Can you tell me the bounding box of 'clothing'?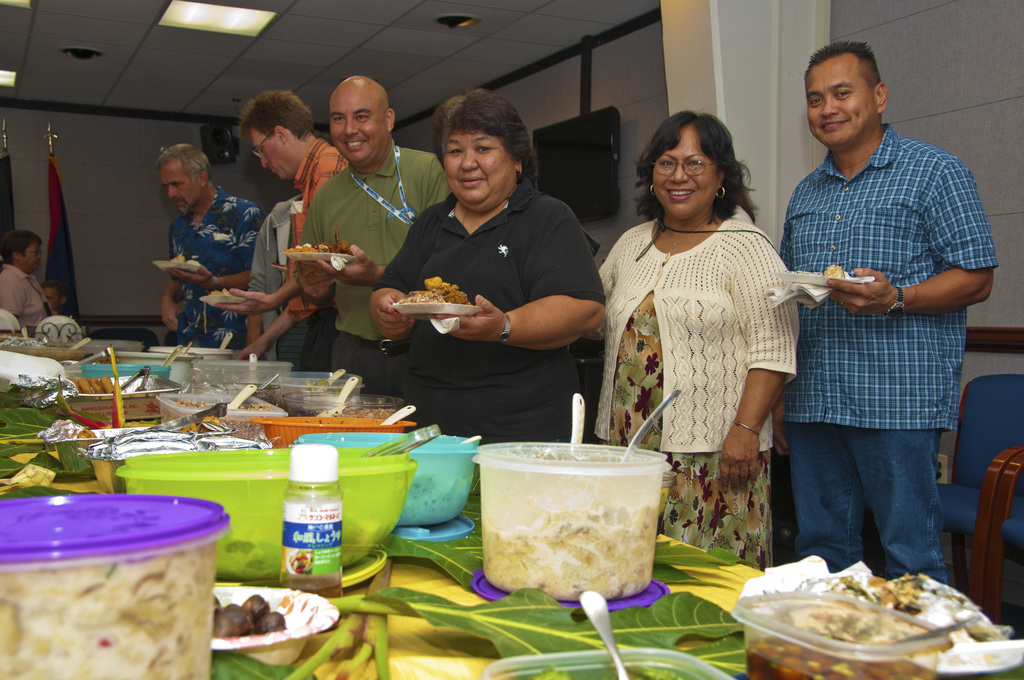
<region>776, 56, 994, 565</region>.
